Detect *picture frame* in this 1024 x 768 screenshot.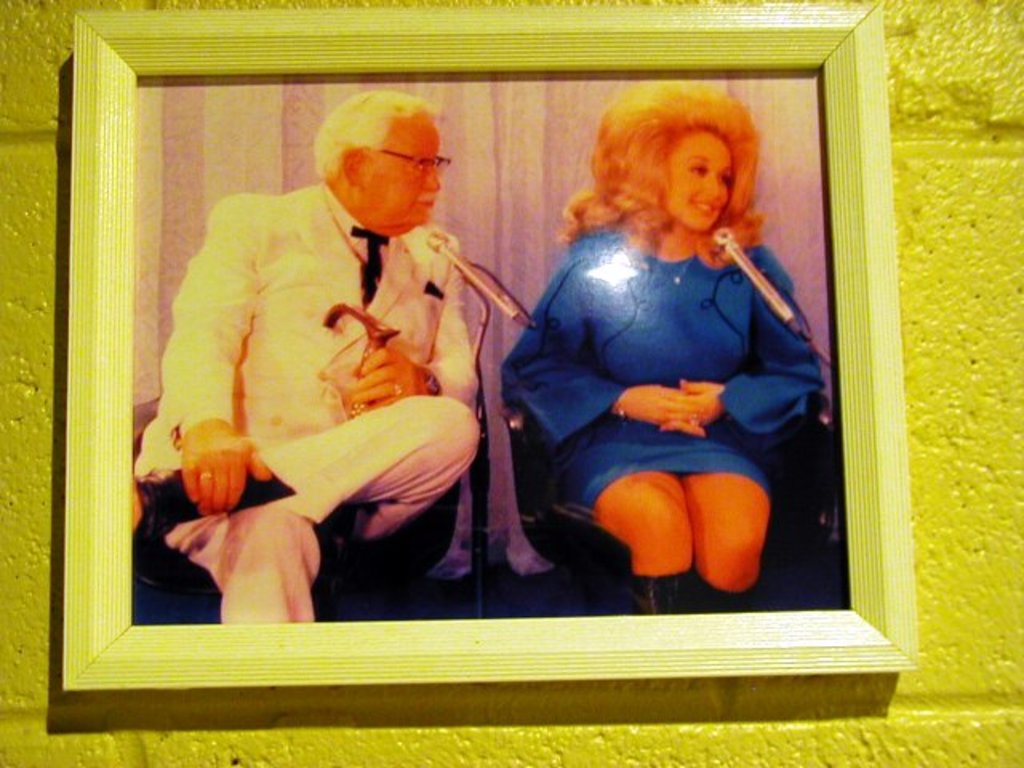
Detection: region(62, 6, 918, 688).
